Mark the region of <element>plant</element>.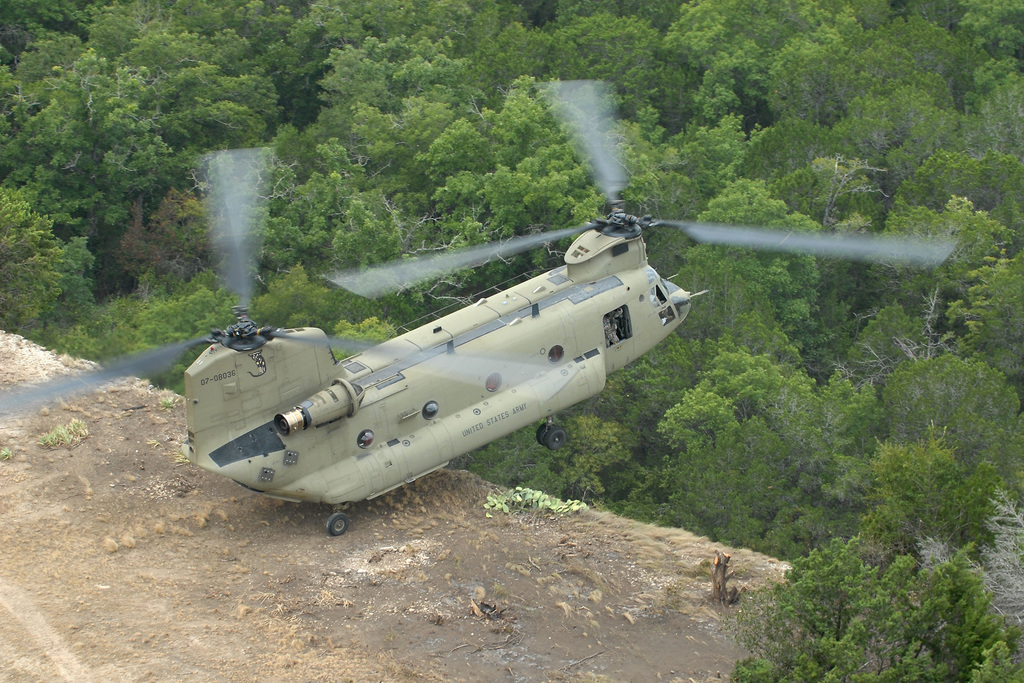
Region: (161, 391, 185, 409).
